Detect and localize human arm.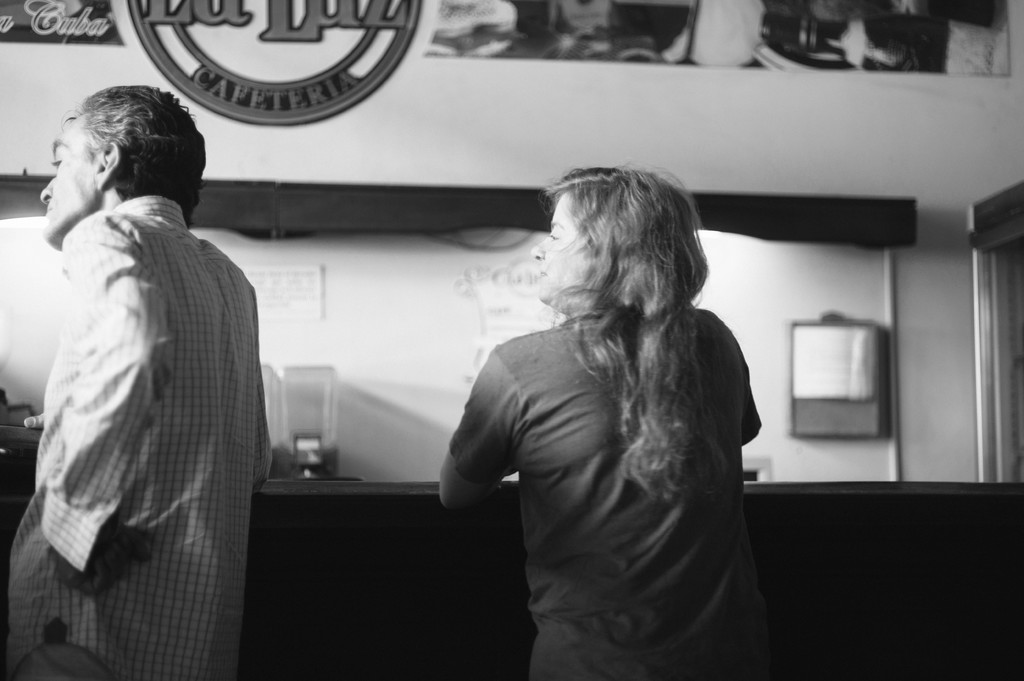
Localized at <box>719,313,760,476</box>.
